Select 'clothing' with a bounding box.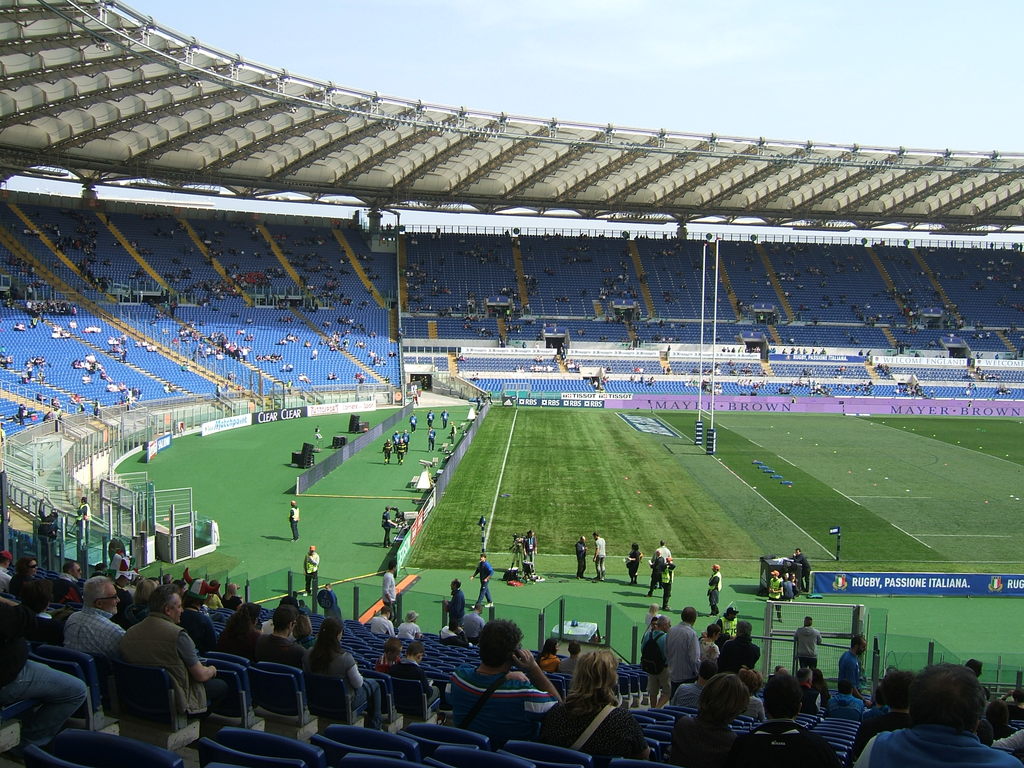
select_region(311, 643, 385, 730).
